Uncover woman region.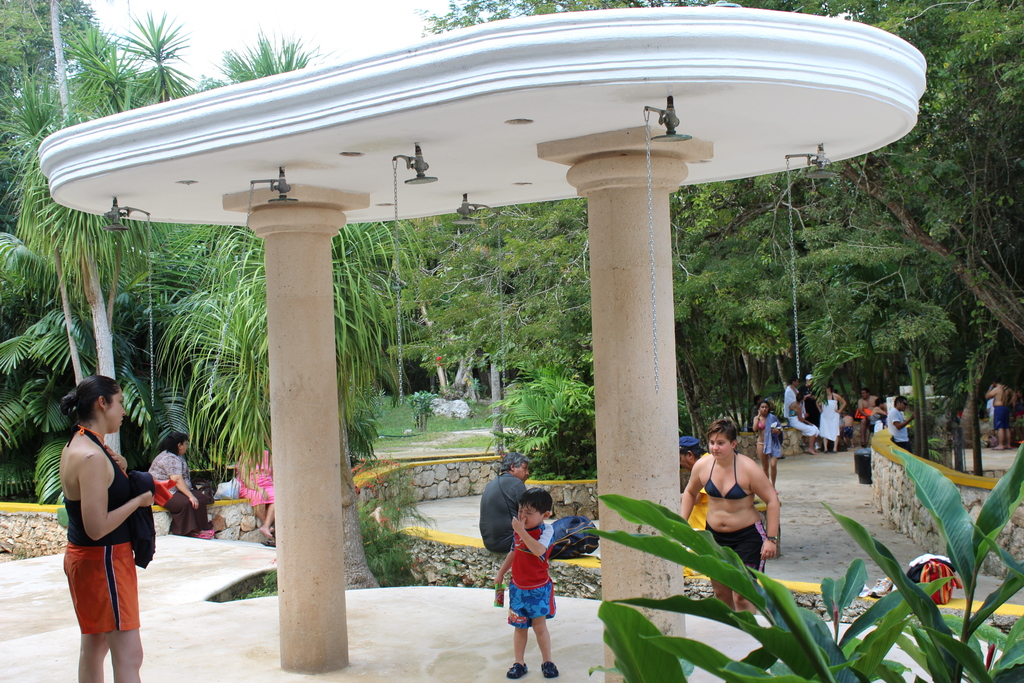
Uncovered: 868 395 888 433.
